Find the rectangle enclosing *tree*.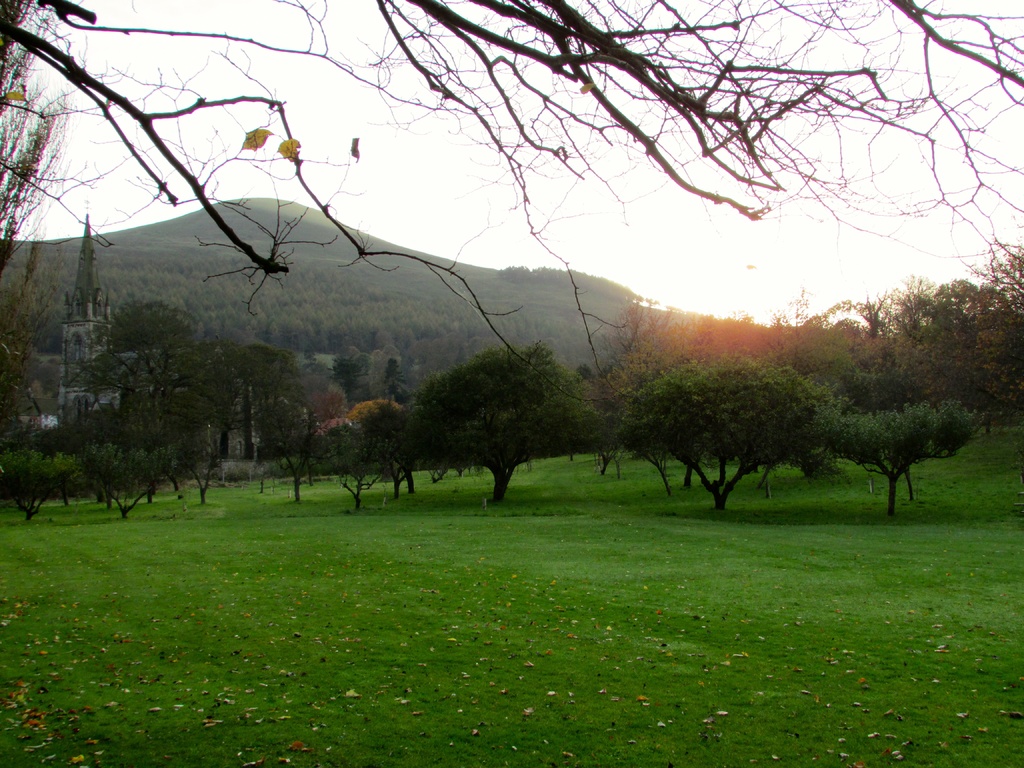
Rect(417, 324, 599, 525).
